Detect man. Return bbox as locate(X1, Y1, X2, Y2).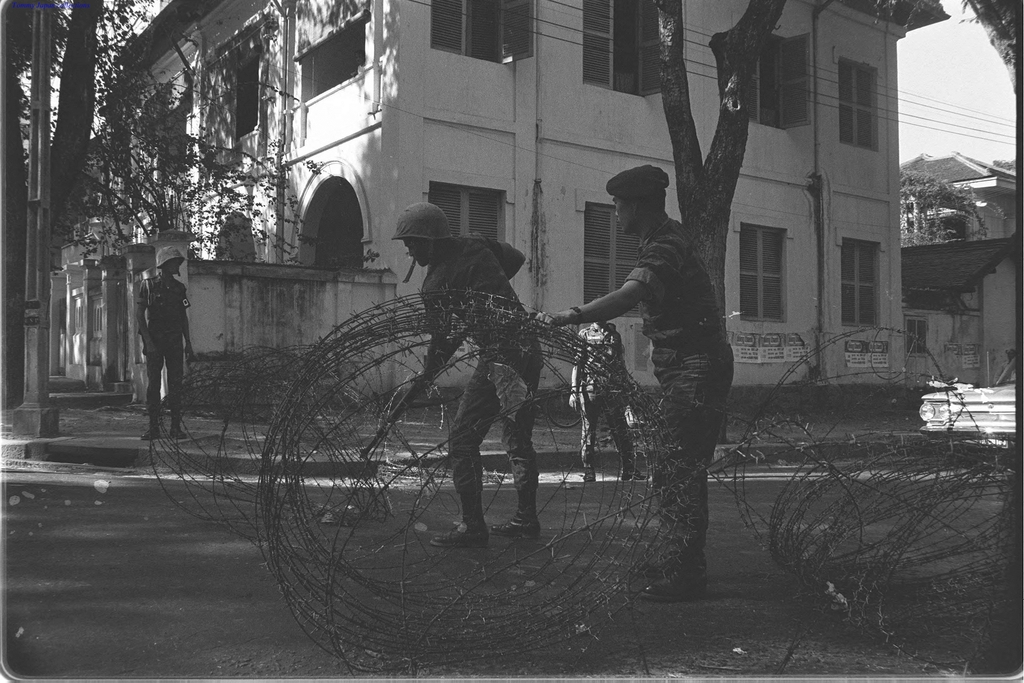
locate(387, 204, 540, 543).
